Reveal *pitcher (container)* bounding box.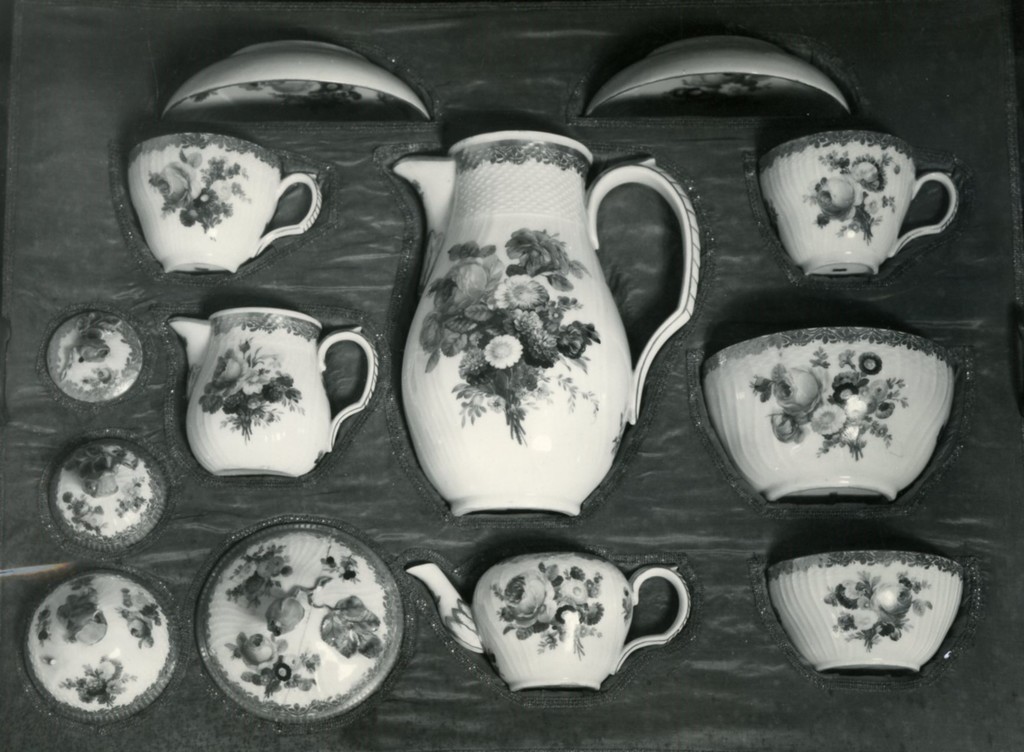
Revealed: 394, 133, 701, 512.
